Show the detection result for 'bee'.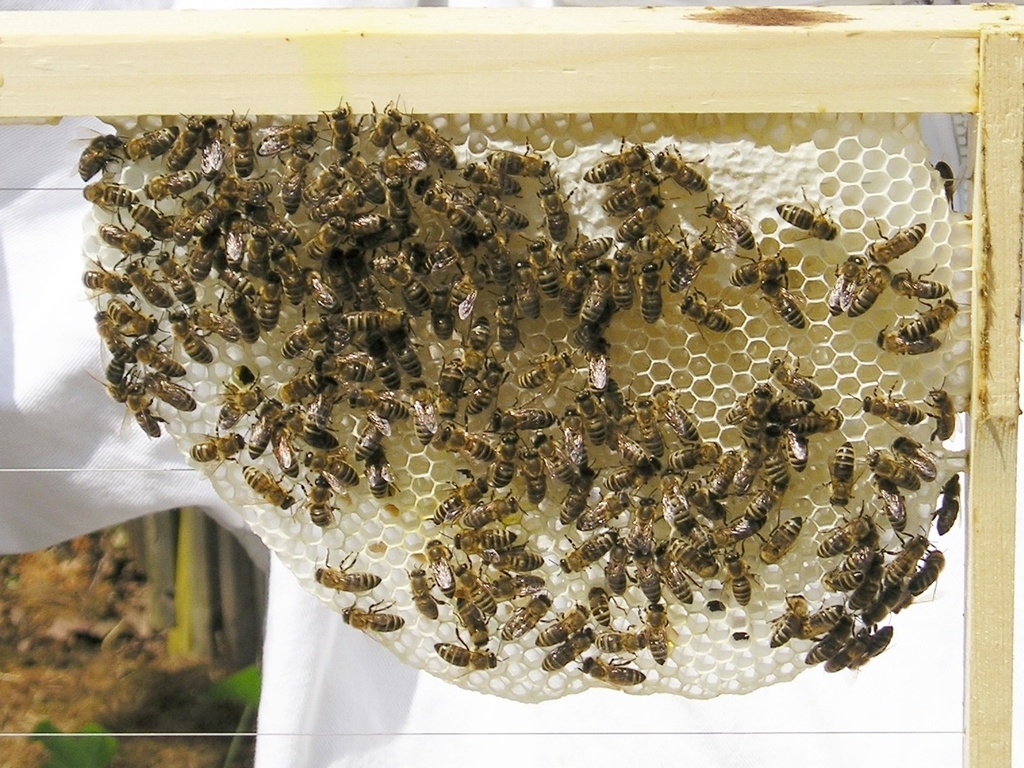
[left=618, top=198, right=669, bottom=242].
